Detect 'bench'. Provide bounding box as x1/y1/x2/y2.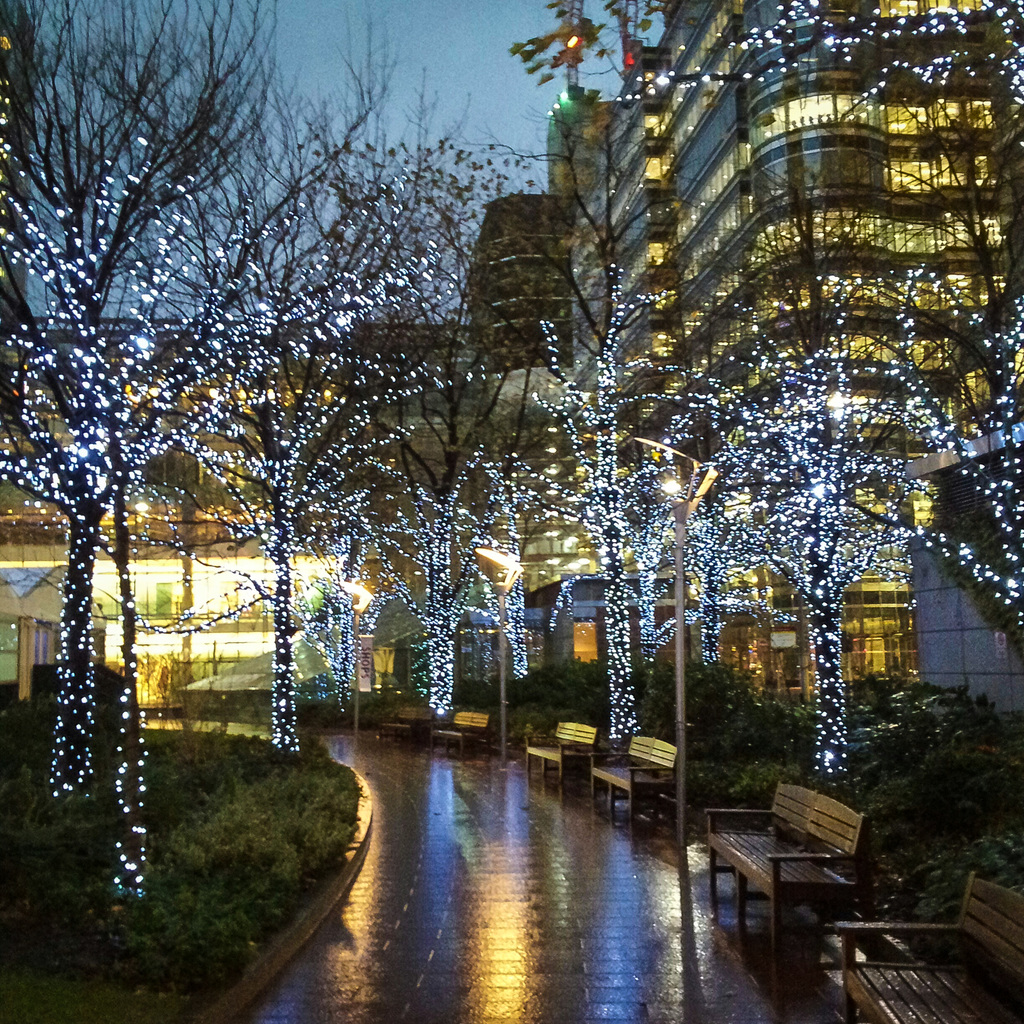
382/701/433/748.
